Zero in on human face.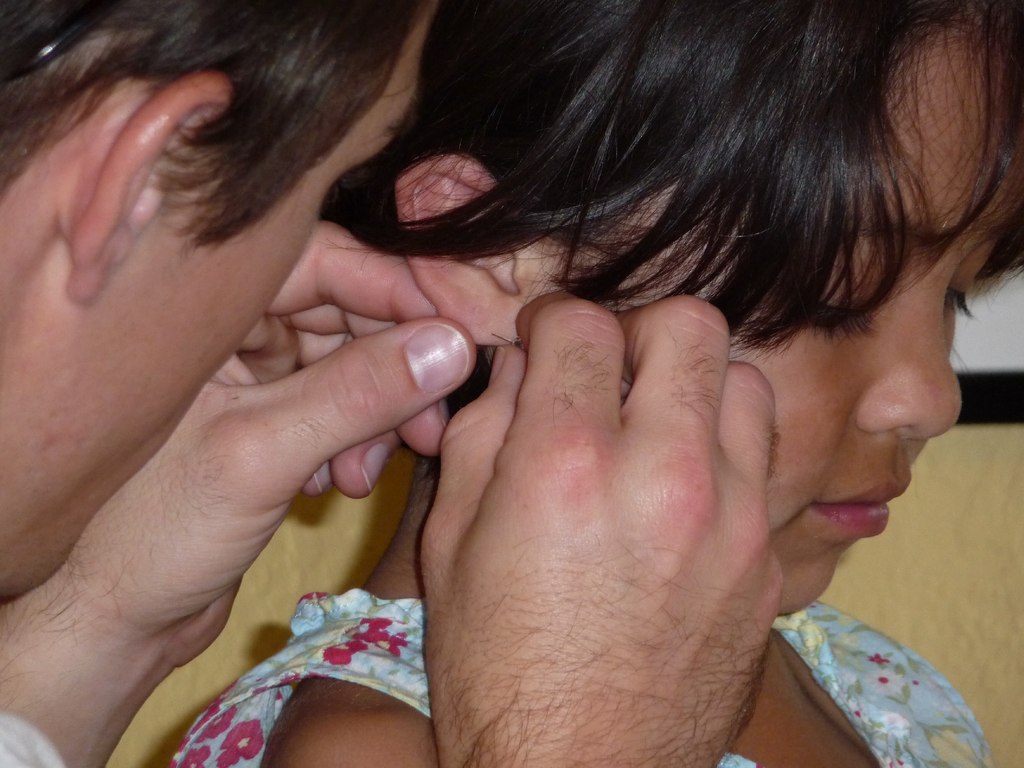
Zeroed in: box(3, 0, 433, 600).
